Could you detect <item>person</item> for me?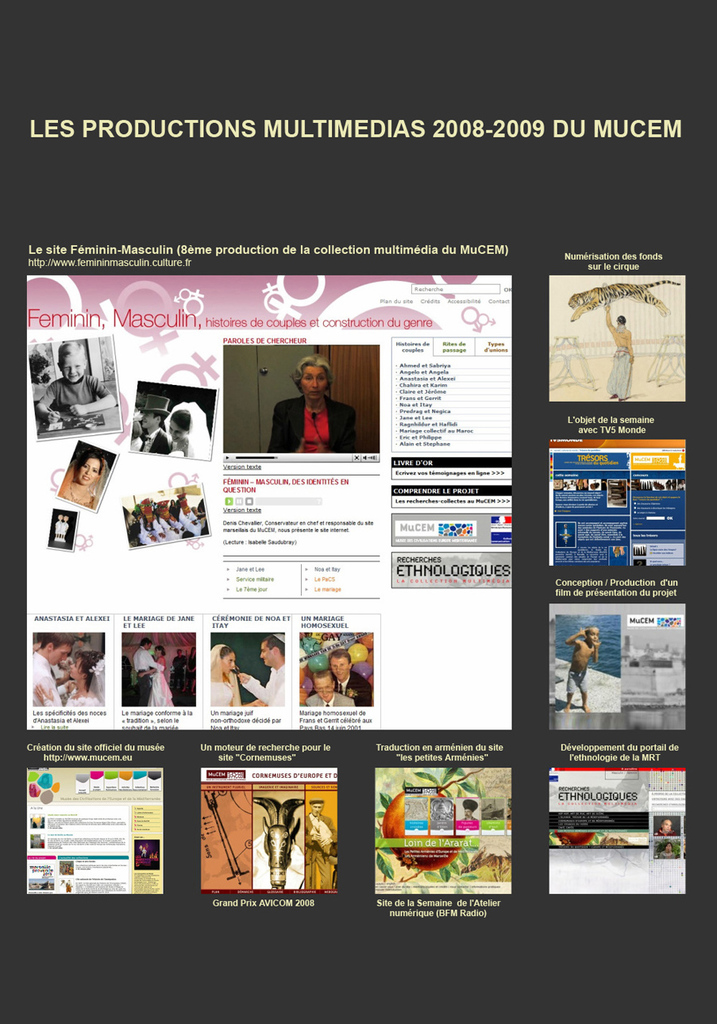
Detection result: 264:348:357:450.
